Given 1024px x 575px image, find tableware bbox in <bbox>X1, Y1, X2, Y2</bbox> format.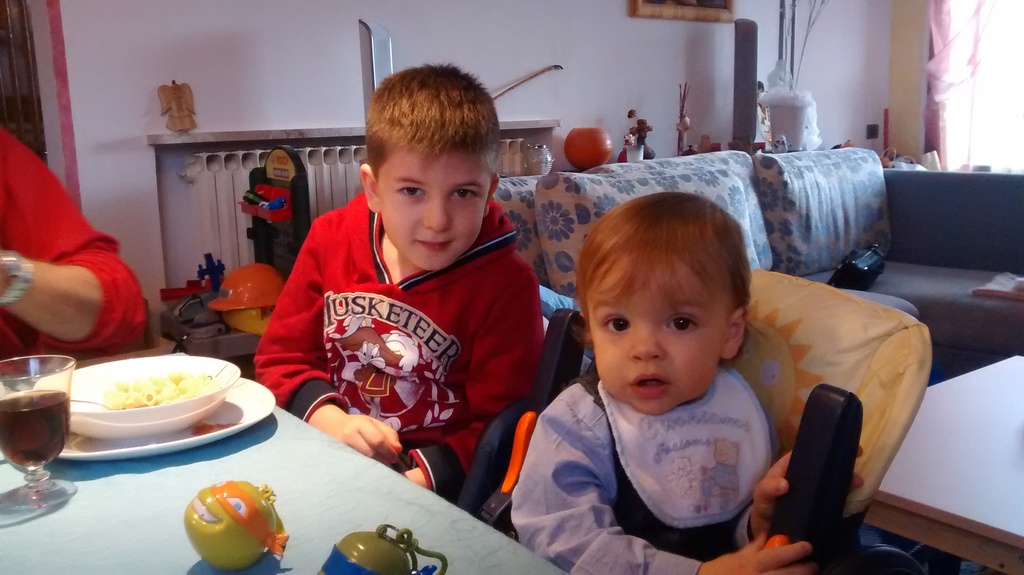
<bbox>35, 349, 240, 439</bbox>.
